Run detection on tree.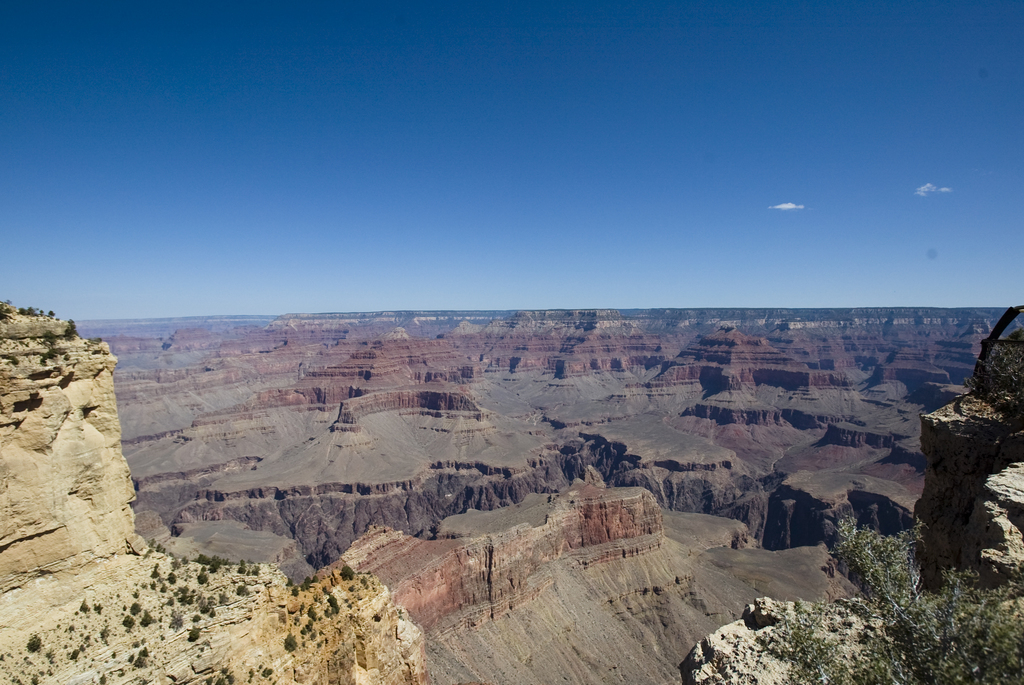
Result: region(132, 603, 138, 616).
